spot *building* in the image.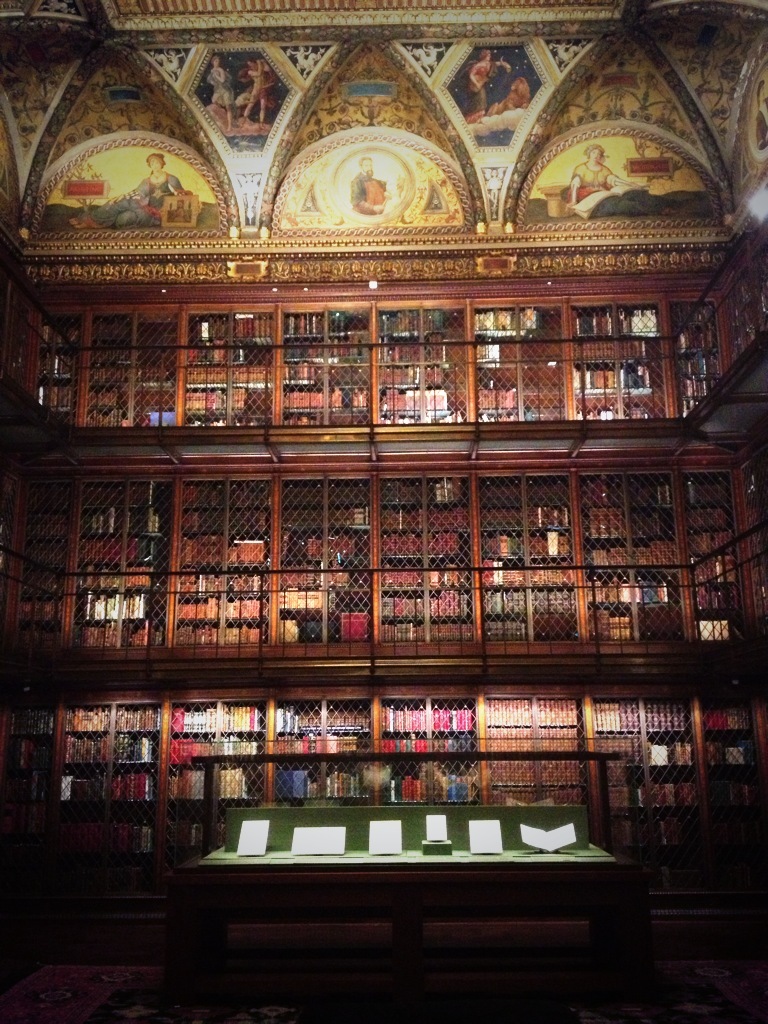
*building* found at (x1=0, y1=0, x2=767, y2=1023).
